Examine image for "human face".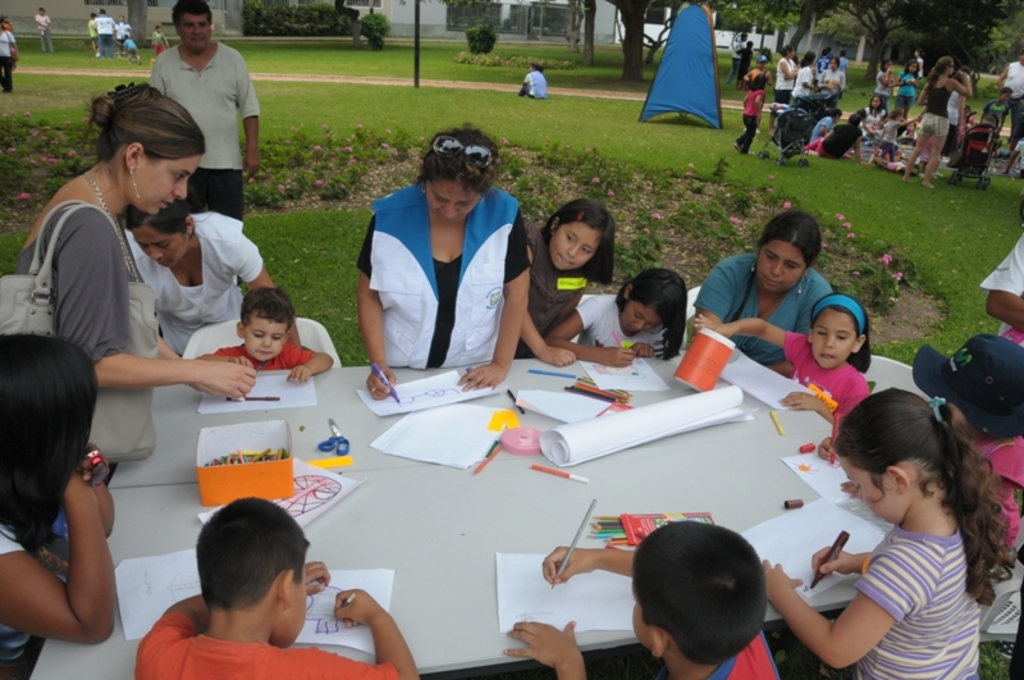
Examination result: 815:307:855:369.
